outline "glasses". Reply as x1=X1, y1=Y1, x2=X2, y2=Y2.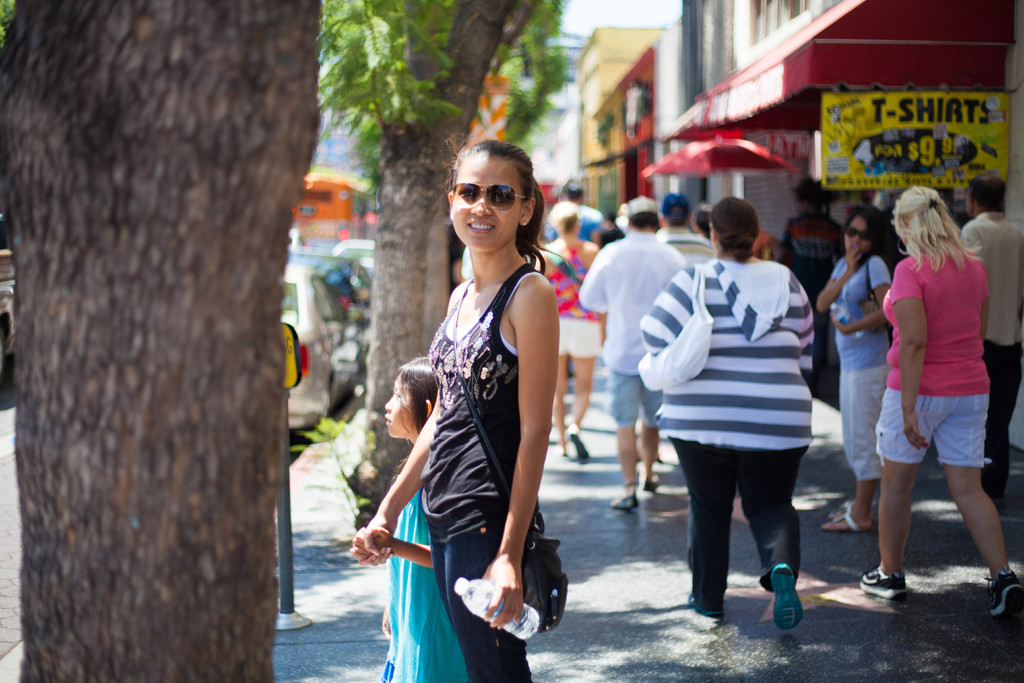
x1=447, y1=177, x2=524, y2=220.
